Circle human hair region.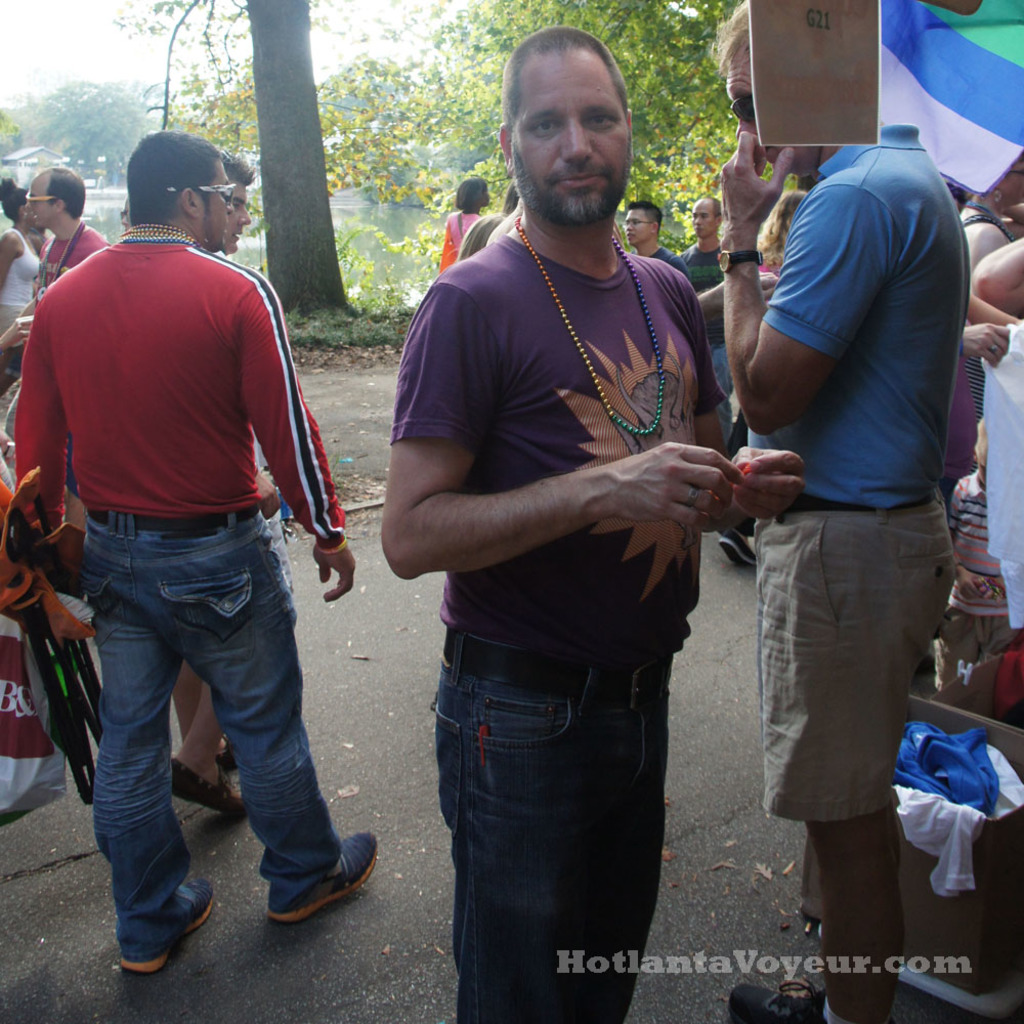
Region: 713:198:723:216.
